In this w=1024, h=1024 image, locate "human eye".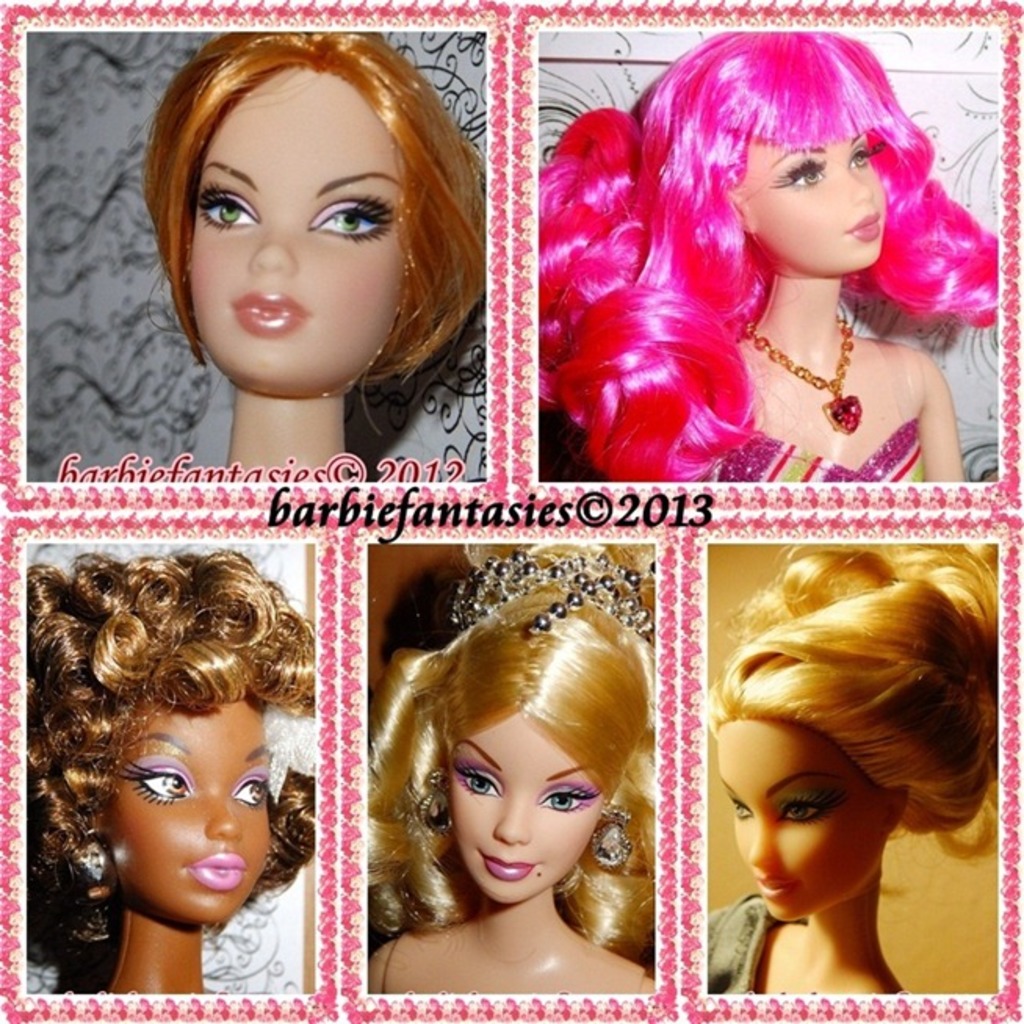
Bounding box: <region>193, 178, 265, 238</region>.
